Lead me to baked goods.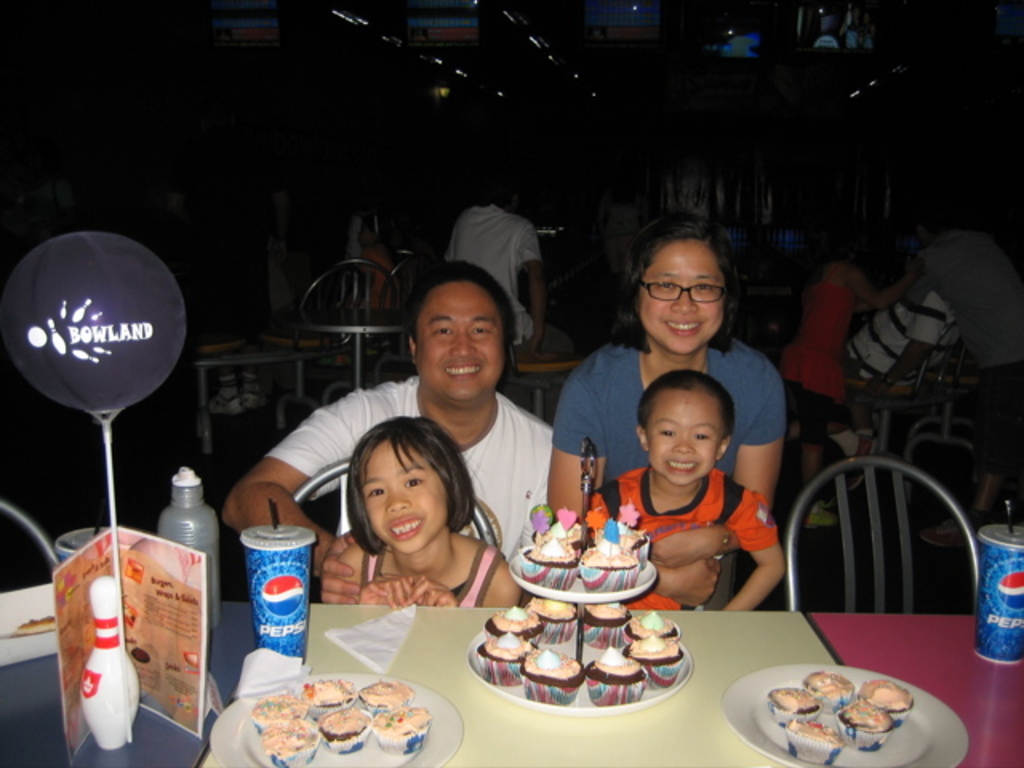
Lead to bbox=[811, 667, 858, 717].
